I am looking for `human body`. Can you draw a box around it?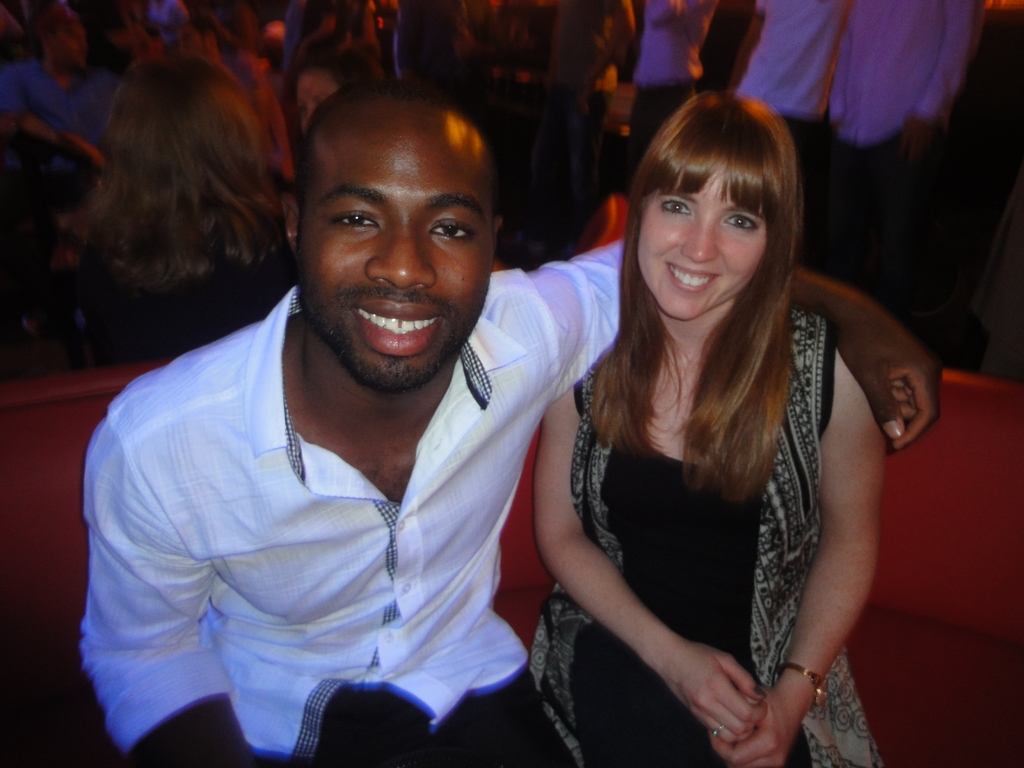
Sure, the bounding box is rect(289, 15, 367, 125).
